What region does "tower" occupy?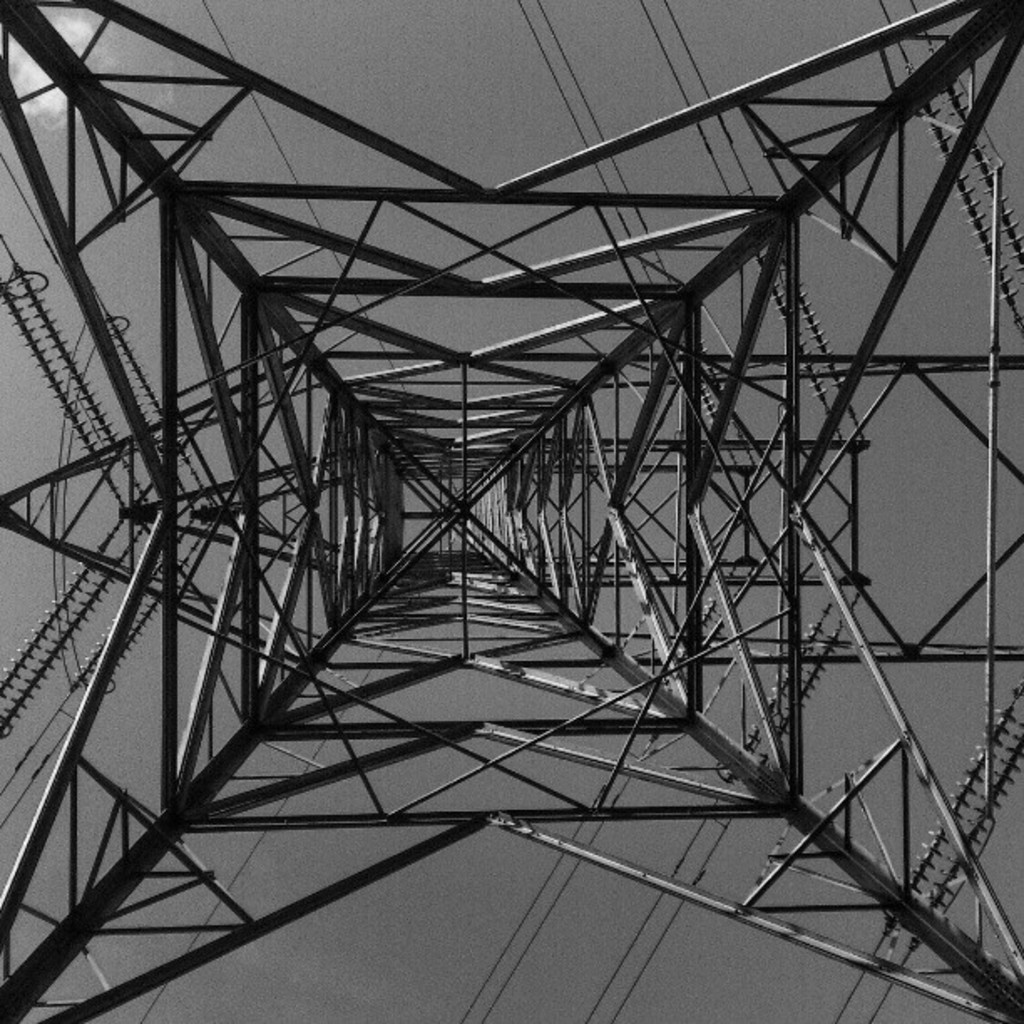
[left=0, top=0, right=838, bottom=954].
